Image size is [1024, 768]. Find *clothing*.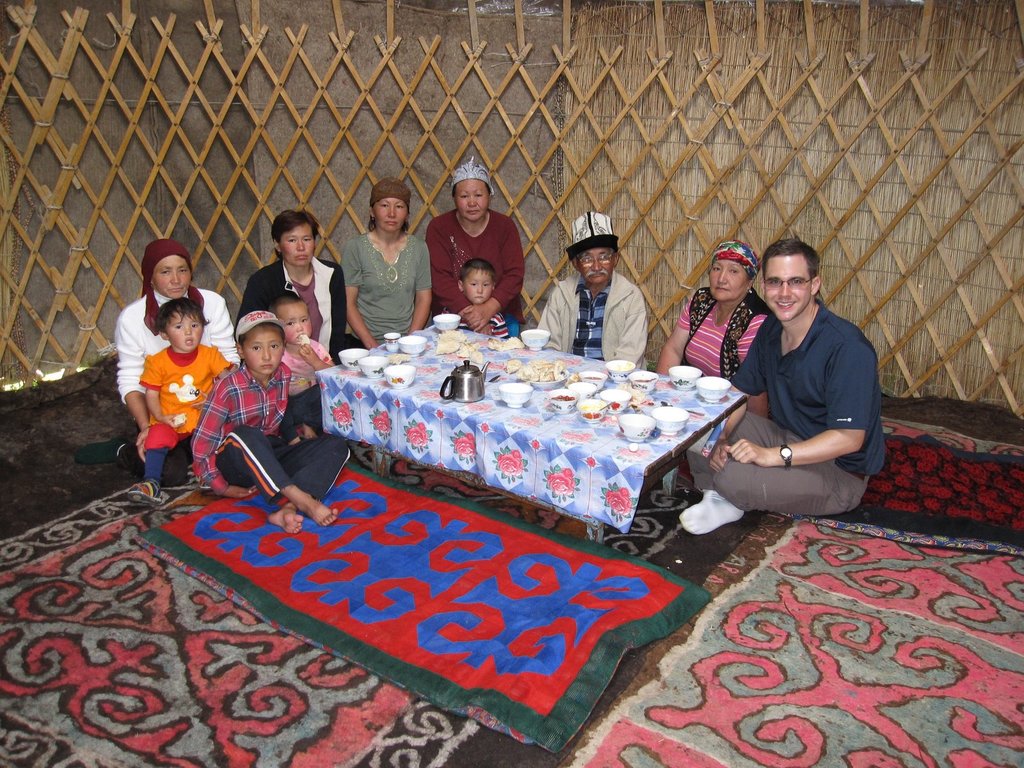
bbox=[236, 256, 344, 365].
